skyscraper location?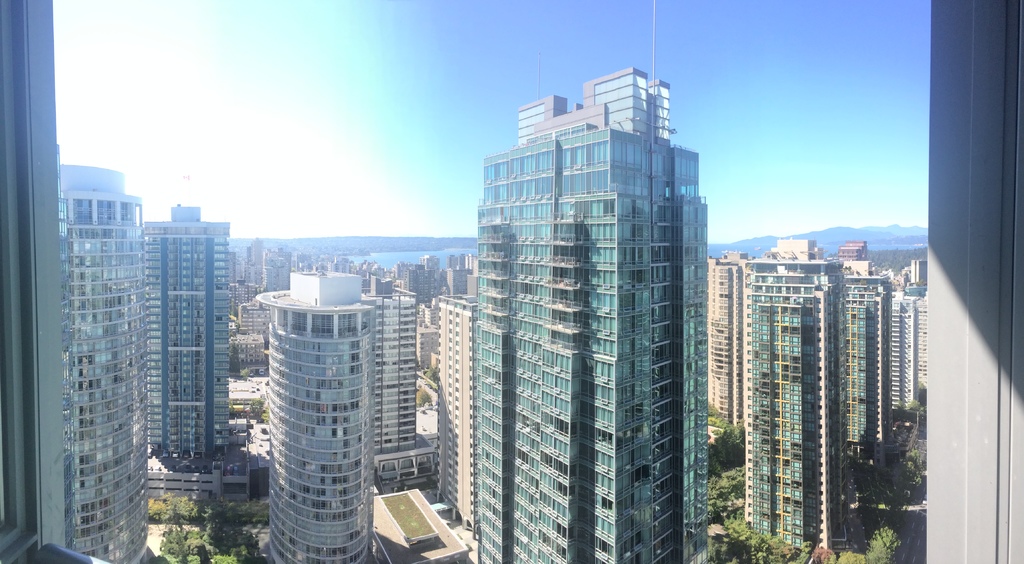
[56,169,168,563]
